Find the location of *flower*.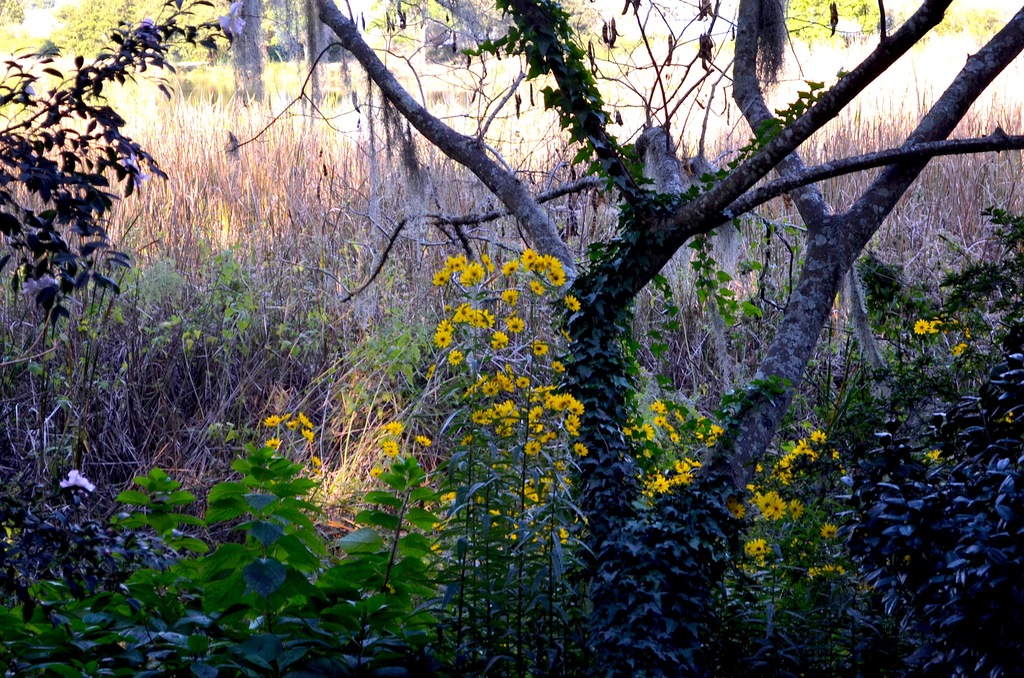
Location: pyautogui.locateOnScreen(925, 321, 946, 339).
